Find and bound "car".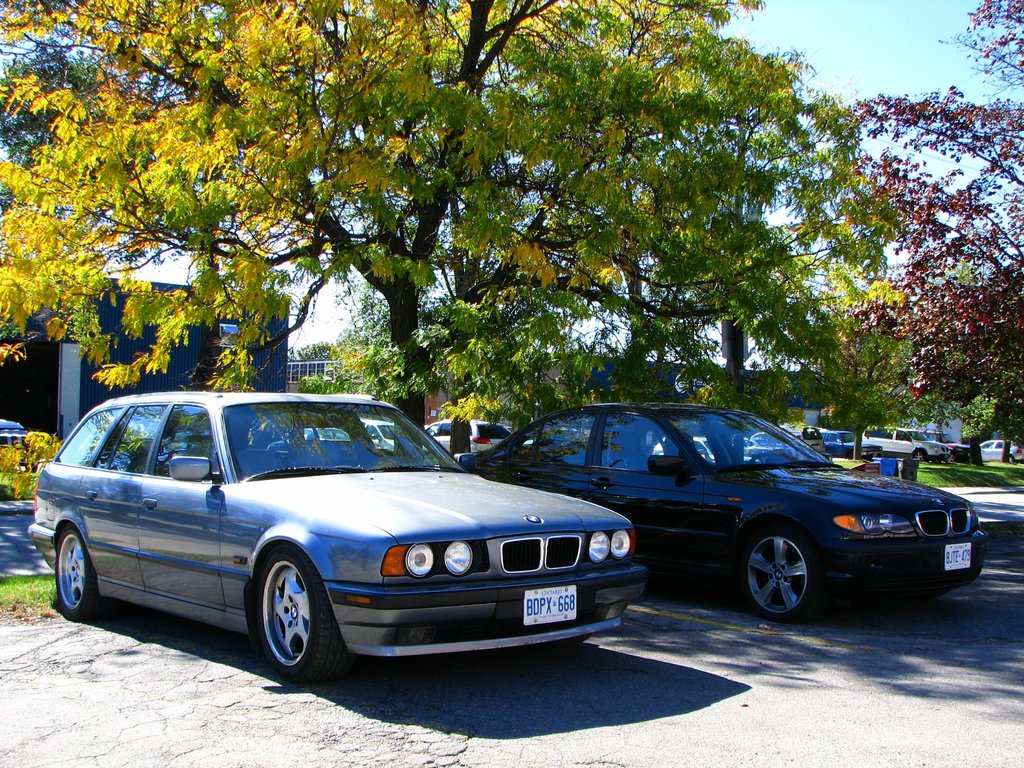
Bound: 861/417/959/463.
